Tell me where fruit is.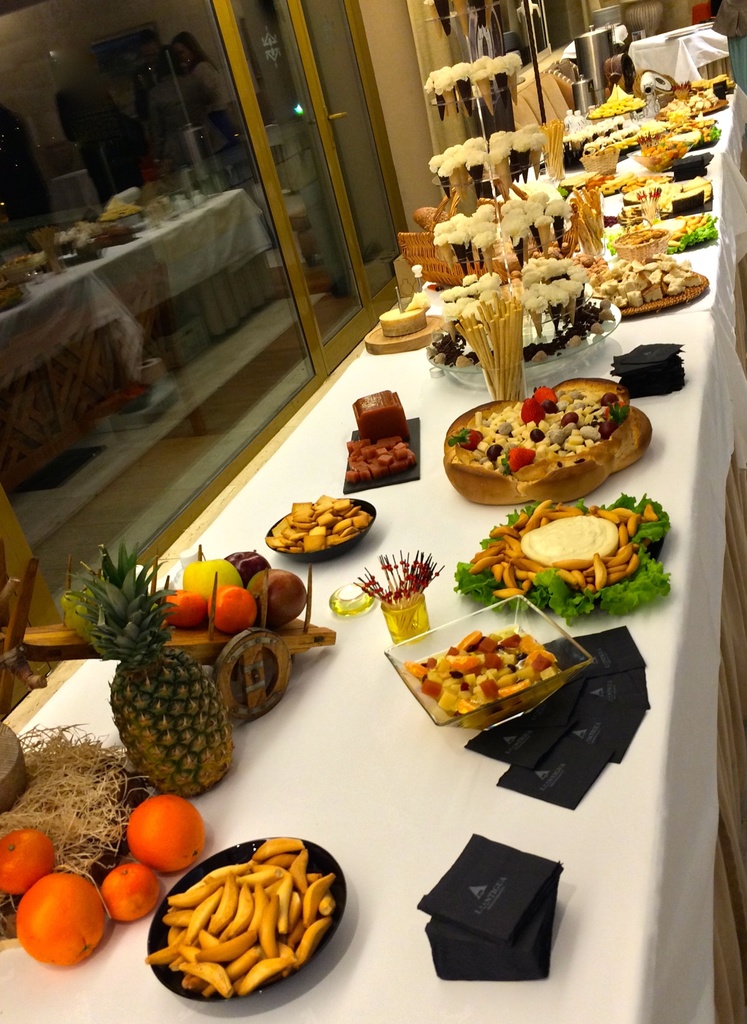
fruit is at crop(520, 399, 546, 420).
